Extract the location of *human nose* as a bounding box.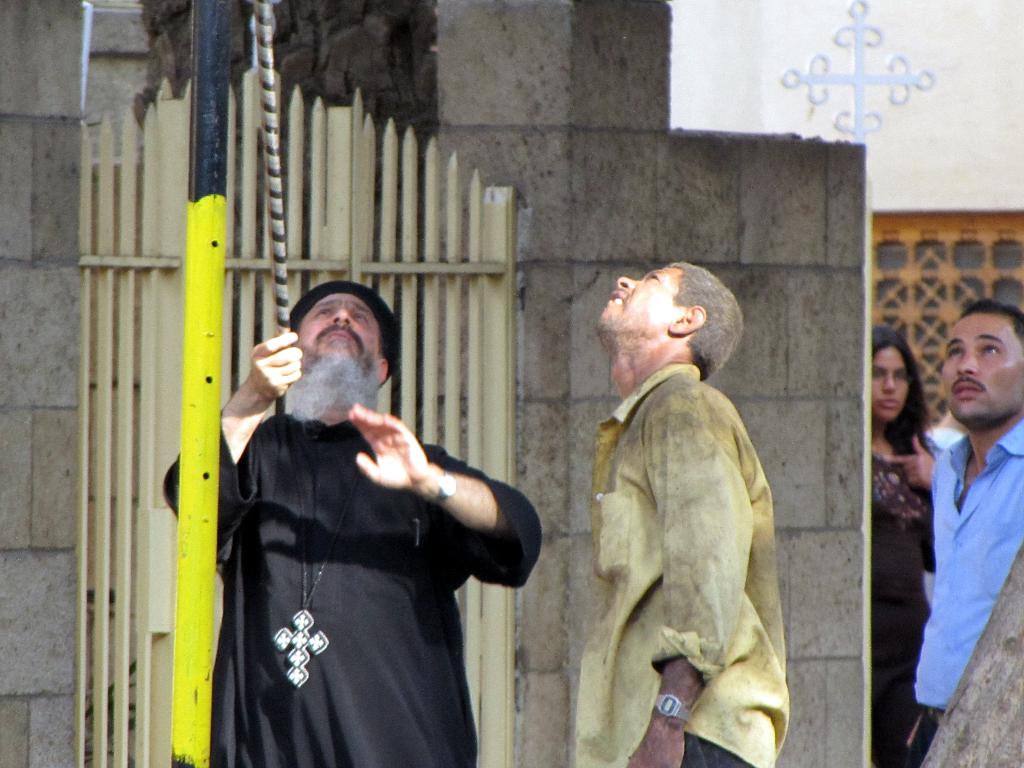
x1=330 y1=307 x2=354 y2=324.
